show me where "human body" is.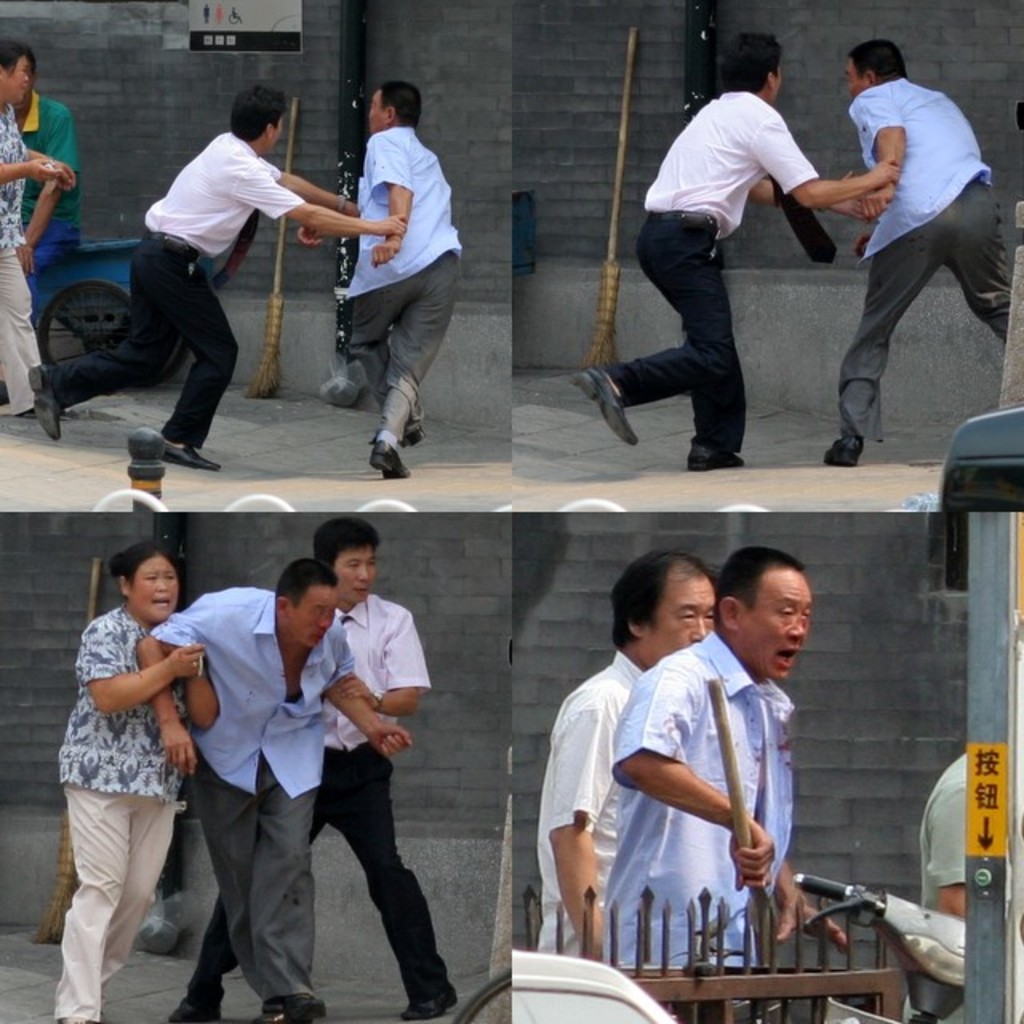
"human body" is at region(13, 51, 80, 323).
